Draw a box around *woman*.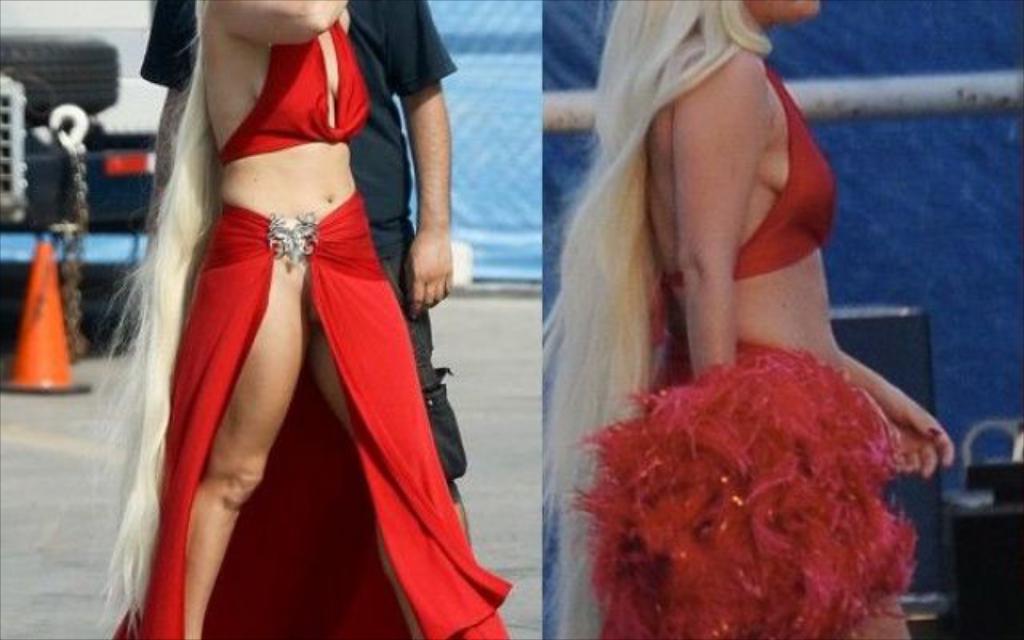
[88, 0, 514, 638].
